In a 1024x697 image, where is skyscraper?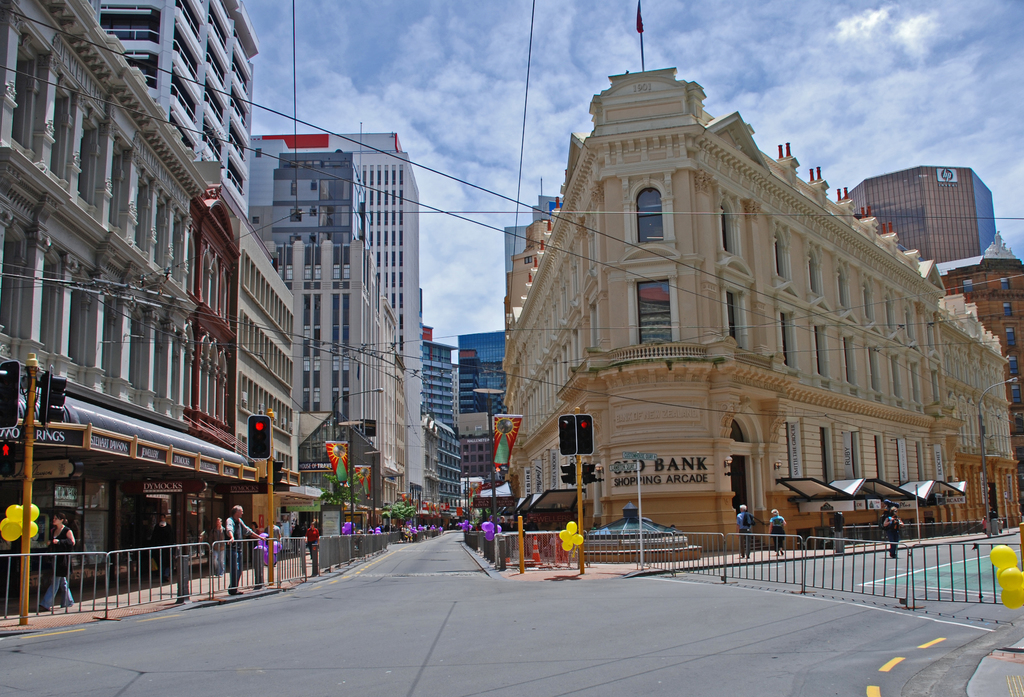
BBox(216, 104, 429, 535).
